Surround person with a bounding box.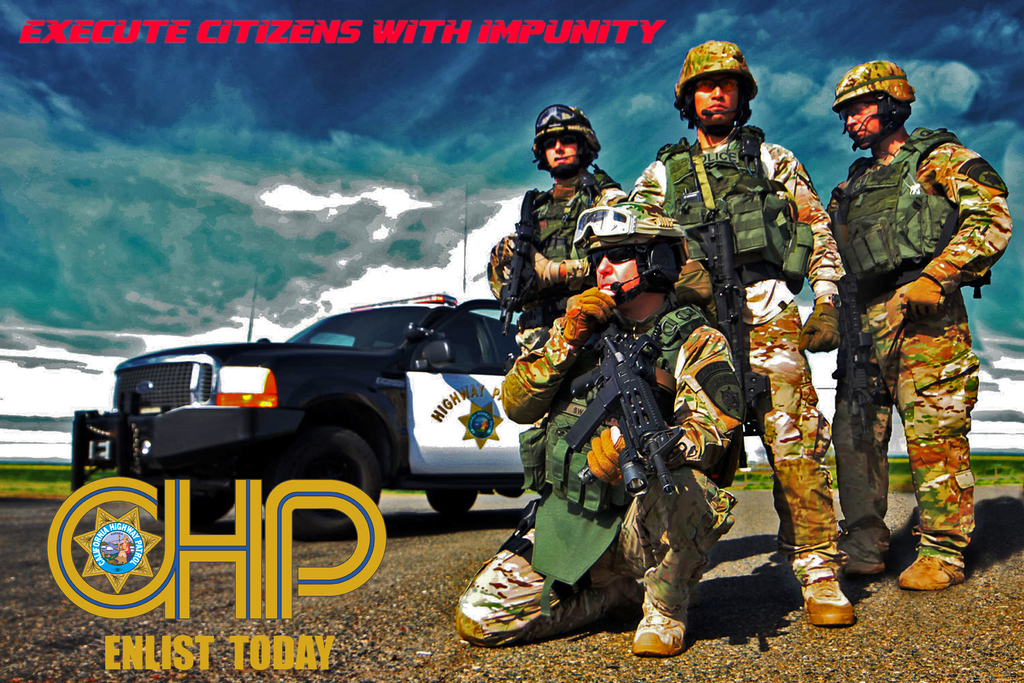
detection(822, 87, 998, 614).
